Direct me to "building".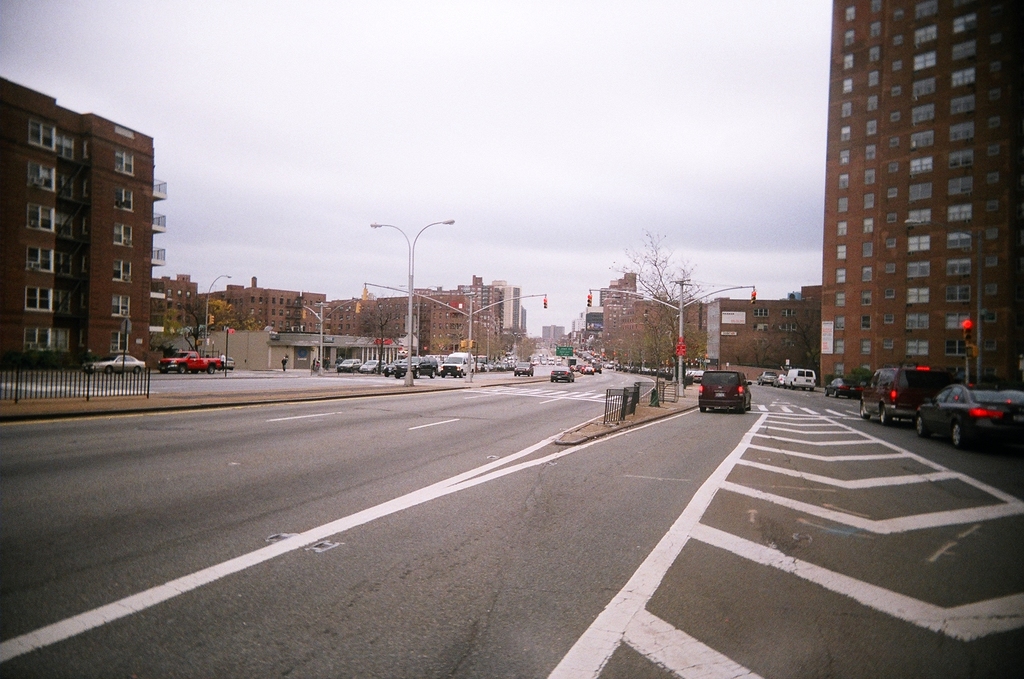
Direction: bbox=(818, 0, 1023, 389).
